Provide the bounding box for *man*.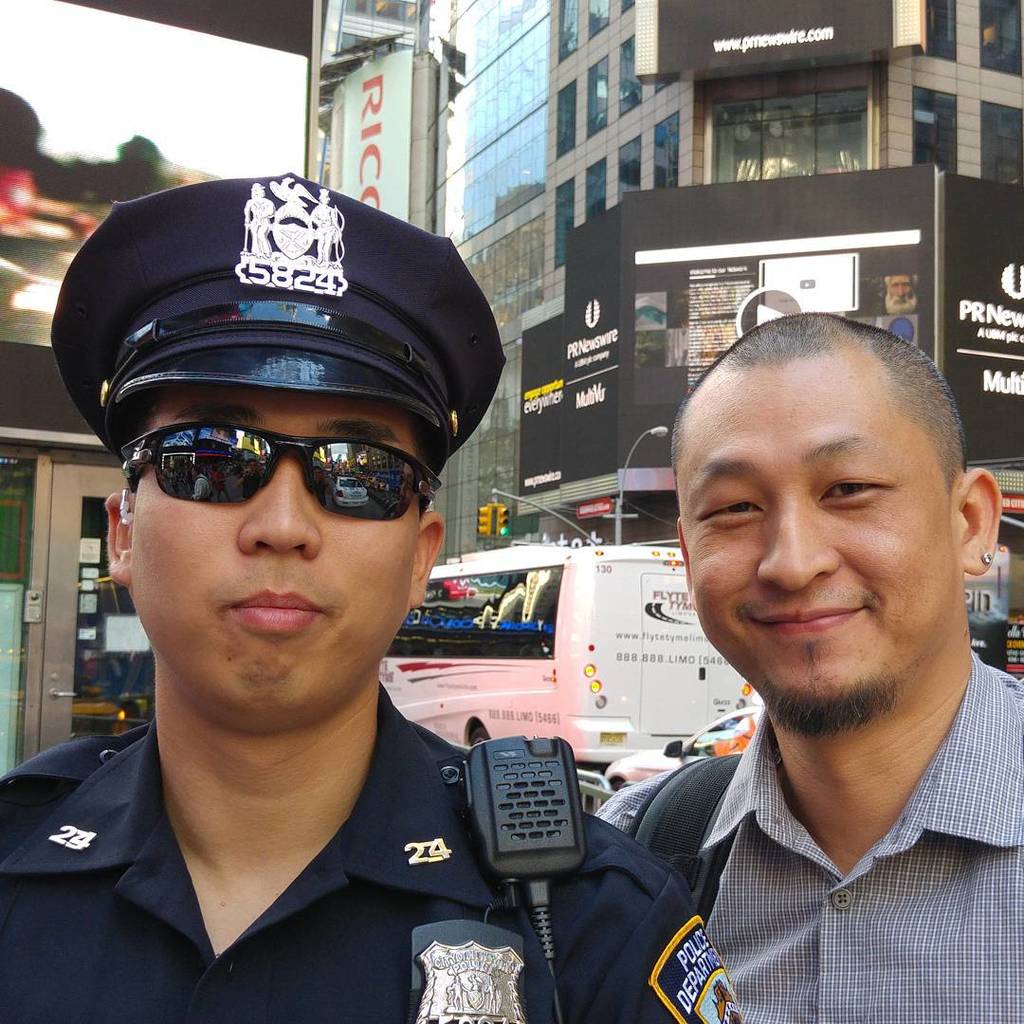
left=561, top=299, right=1023, bottom=1015.
